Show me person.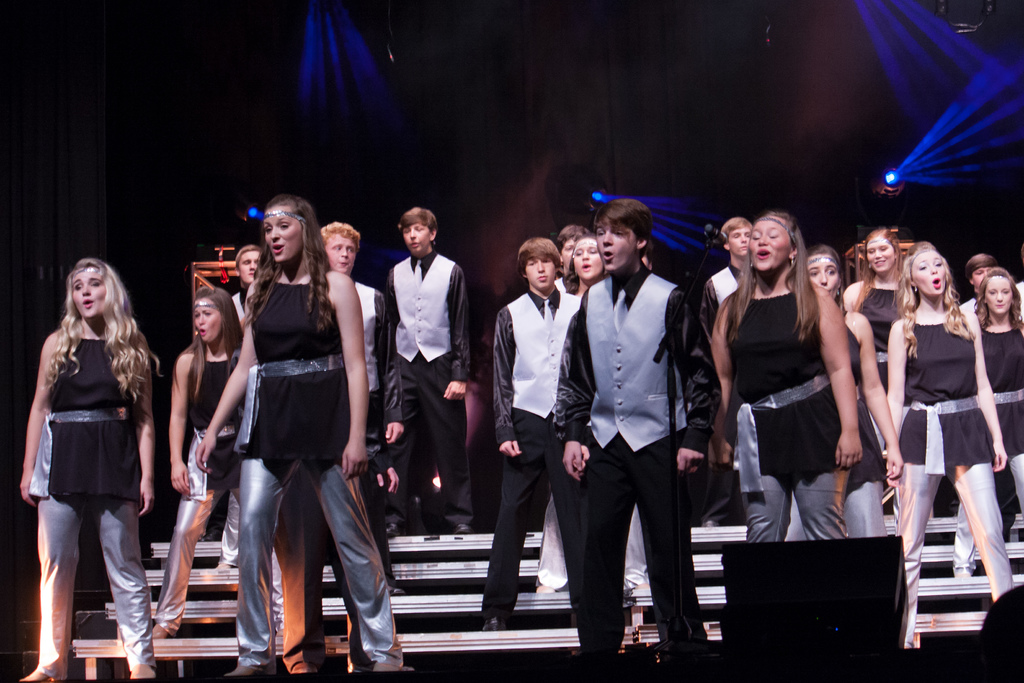
person is here: 16:257:151:681.
